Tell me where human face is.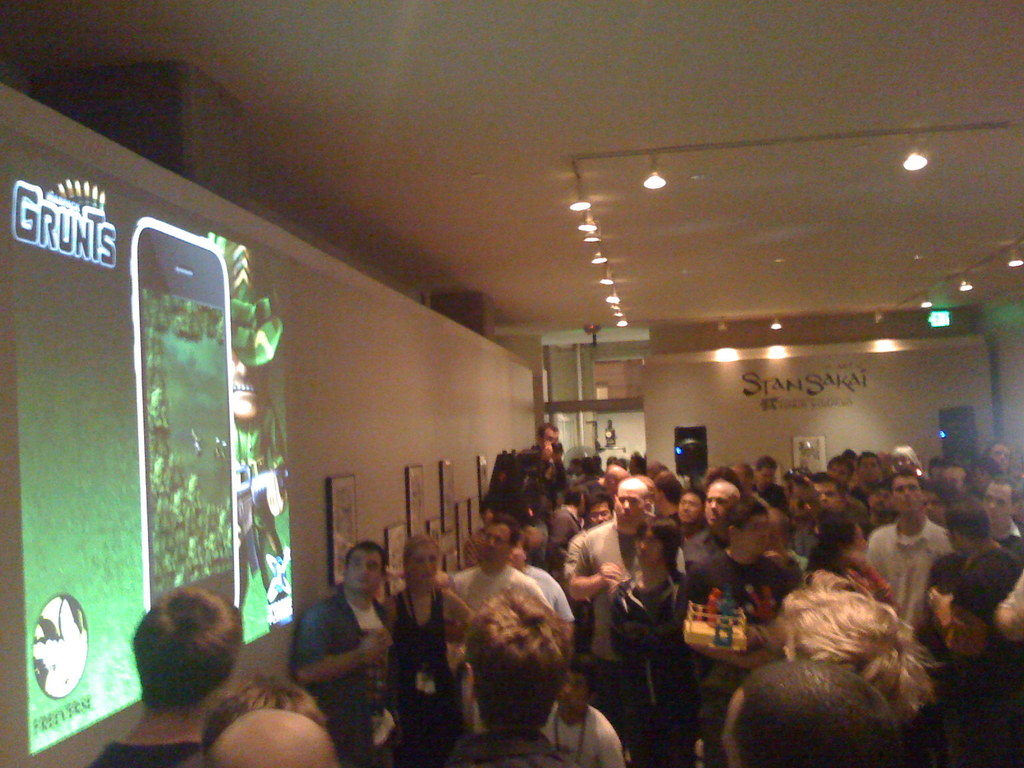
human face is at x1=815 y1=483 x2=838 y2=508.
